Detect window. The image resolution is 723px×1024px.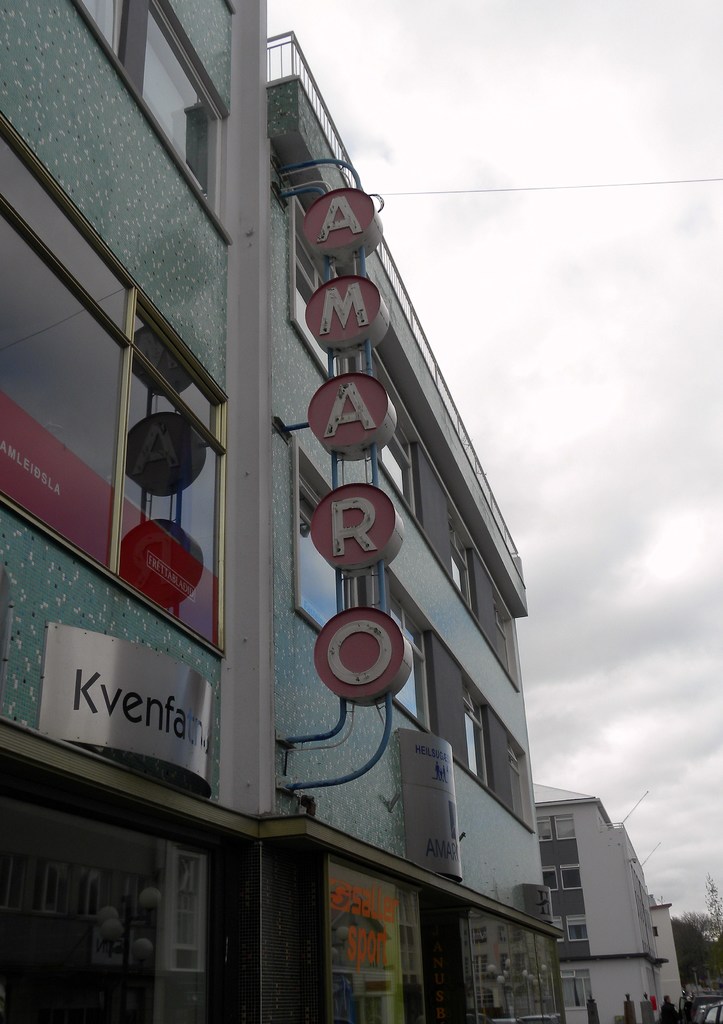
box(0, 111, 232, 662).
